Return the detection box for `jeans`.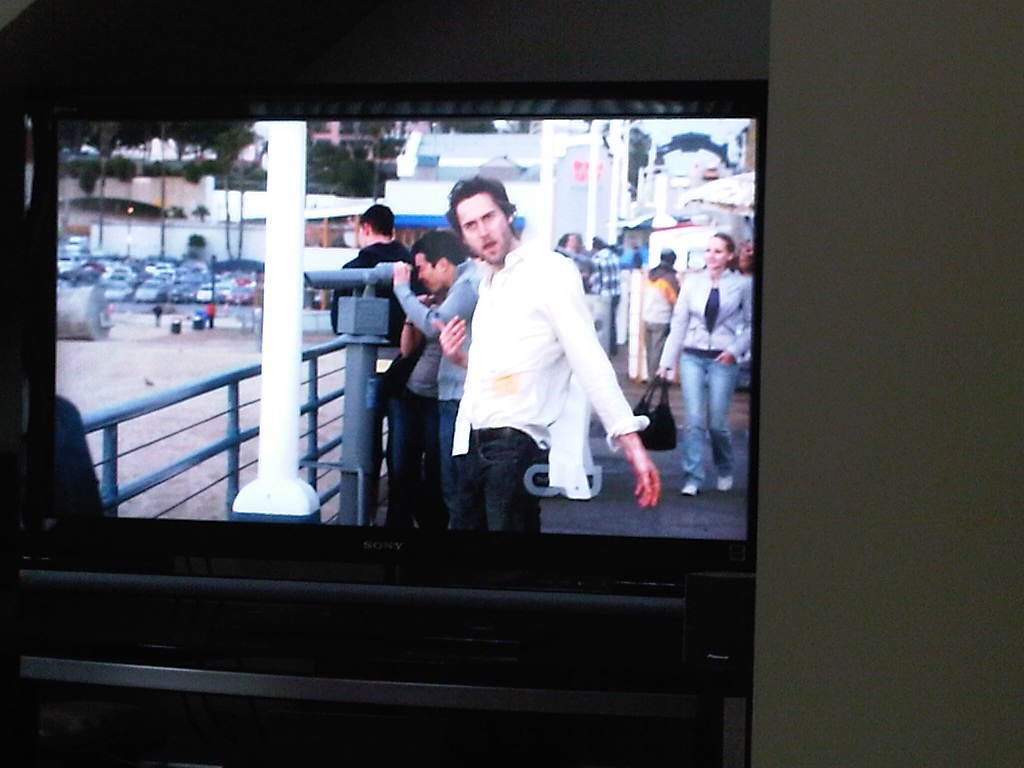
bbox=[679, 349, 740, 481].
